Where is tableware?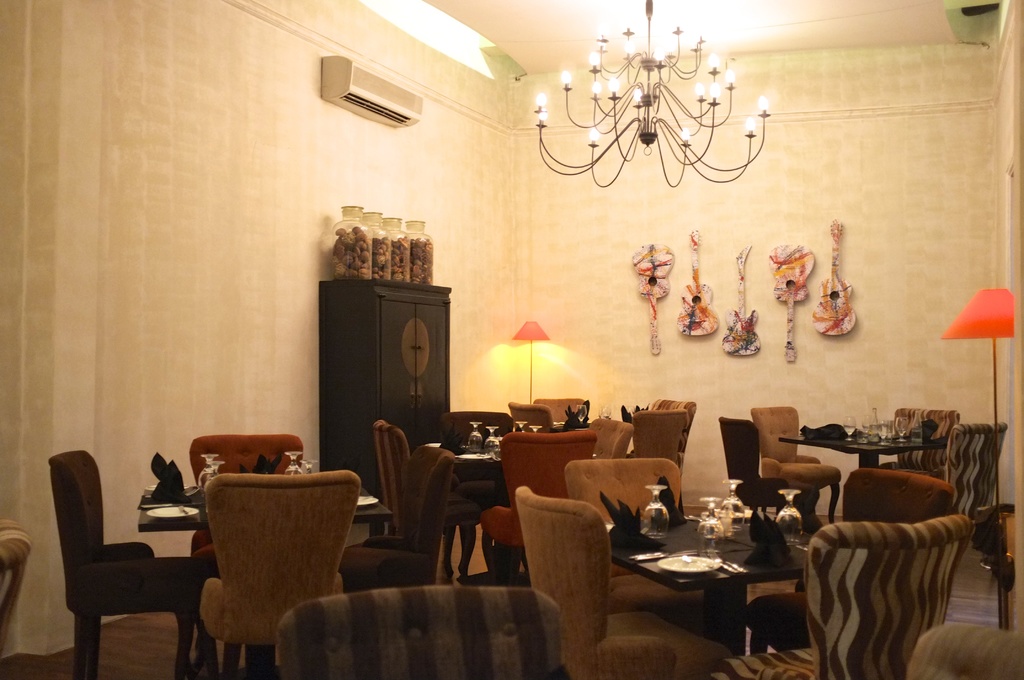
[355,492,373,510].
